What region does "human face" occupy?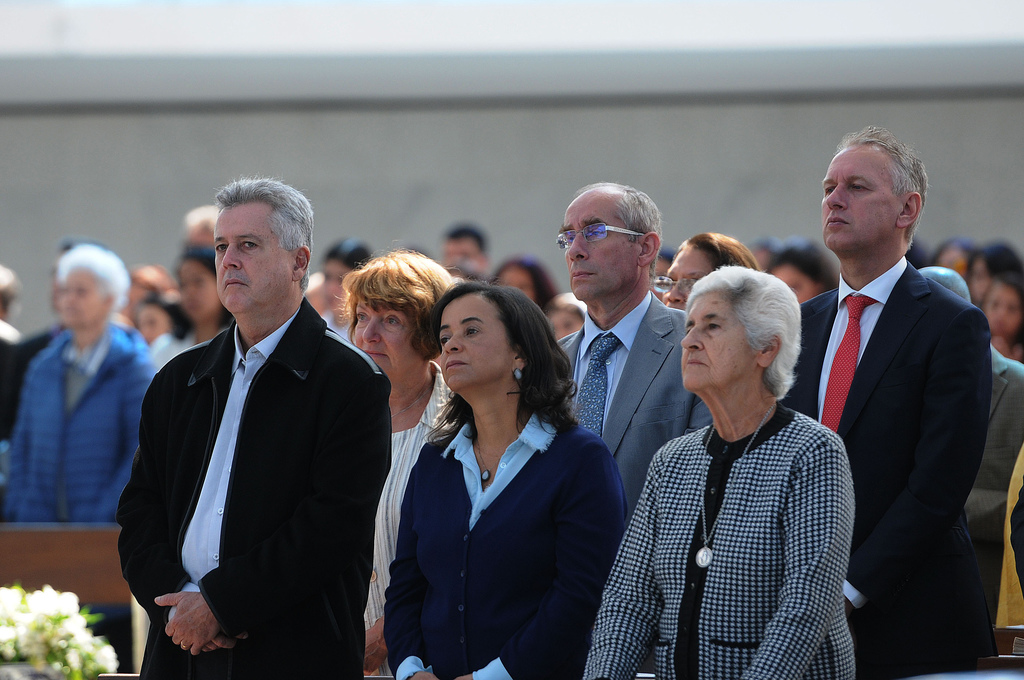
52/254/68/307.
